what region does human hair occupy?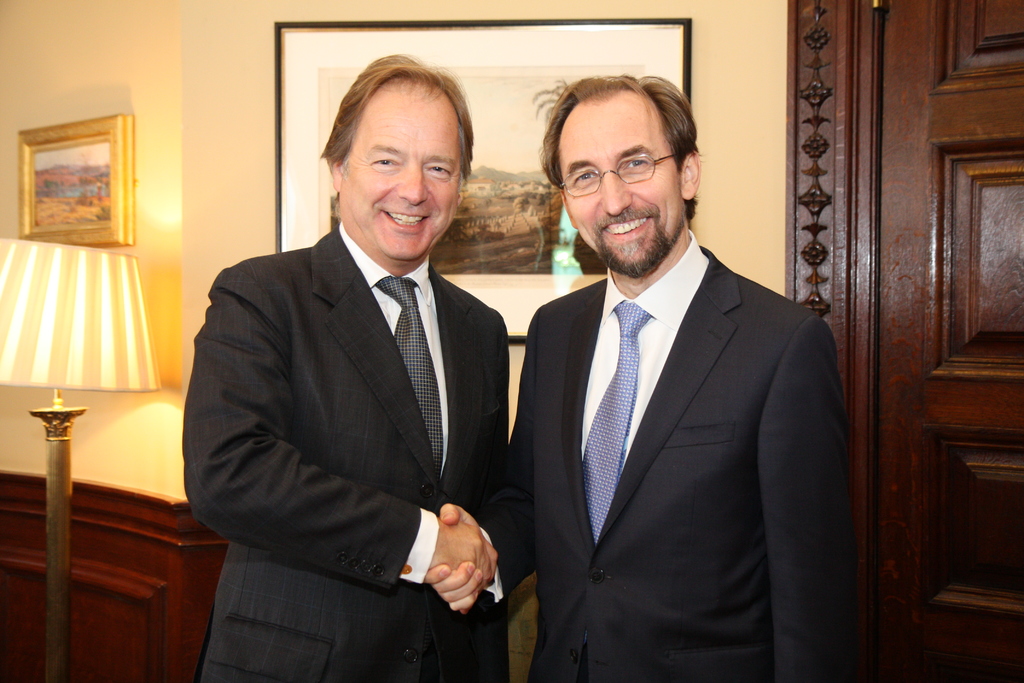
<region>318, 54, 473, 224</region>.
